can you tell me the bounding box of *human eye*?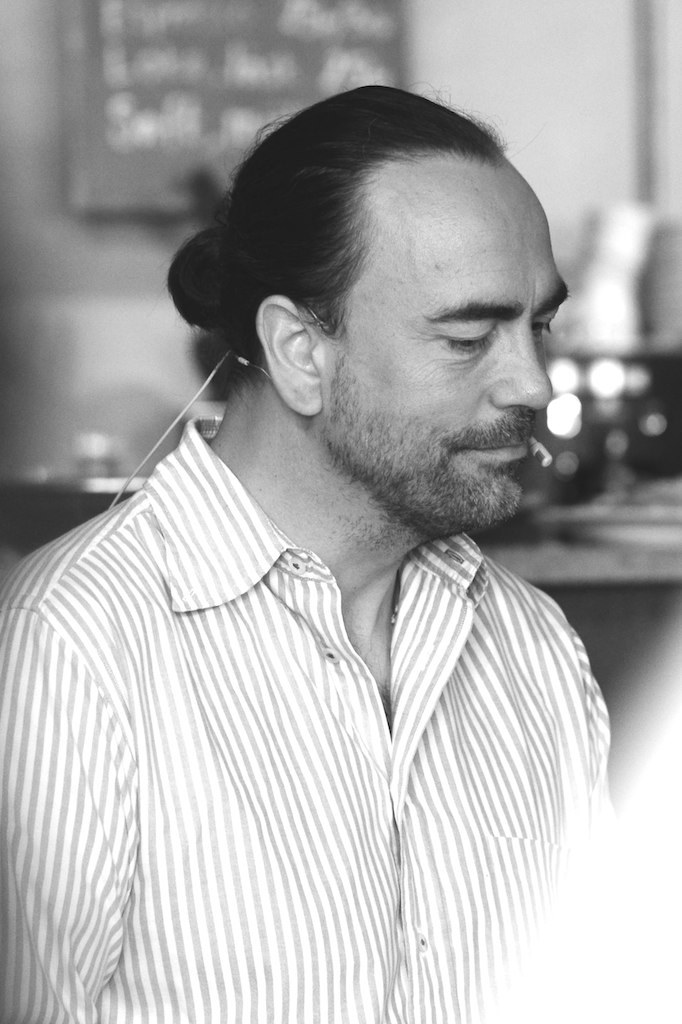
{"left": 528, "top": 306, "right": 562, "bottom": 343}.
